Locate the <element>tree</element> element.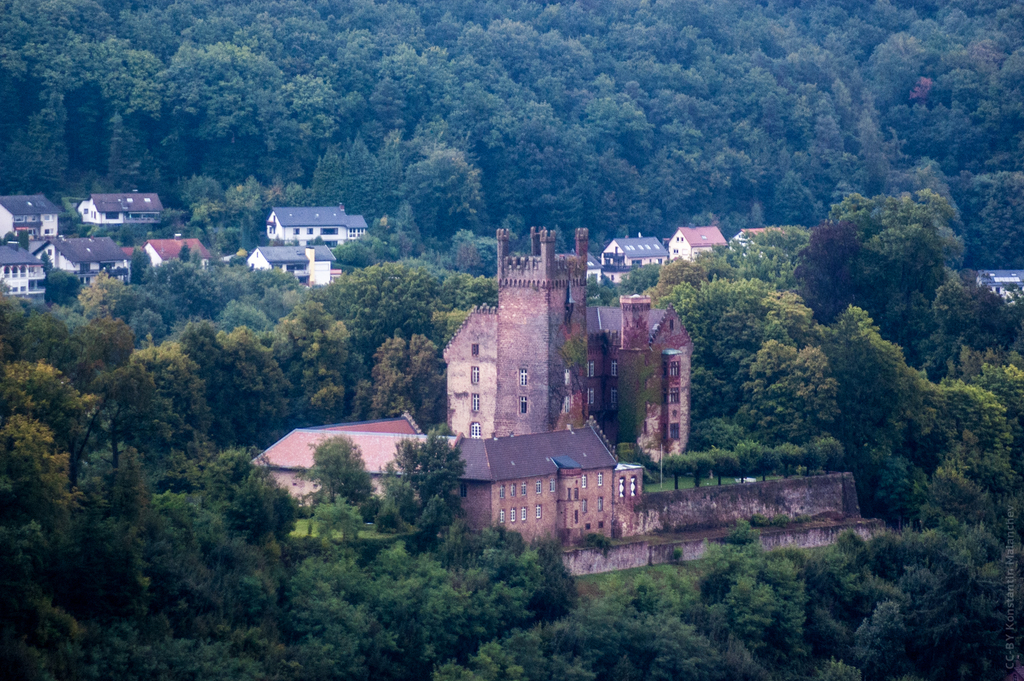
Element bbox: {"x1": 968, "y1": 177, "x2": 1021, "y2": 264}.
